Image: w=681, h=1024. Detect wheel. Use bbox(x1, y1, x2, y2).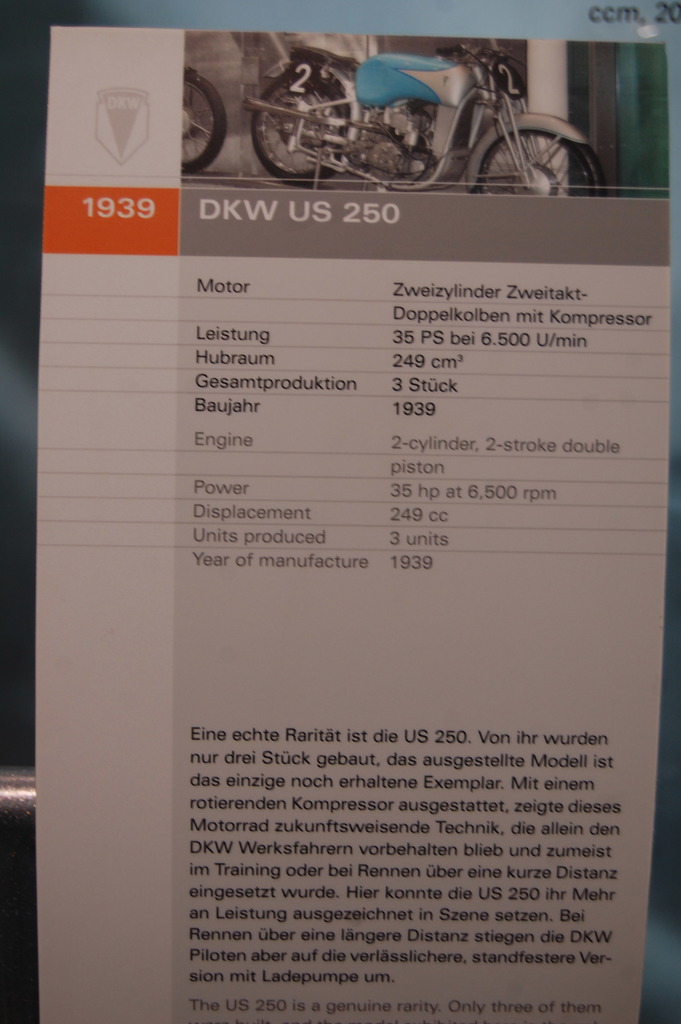
bbox(463, 121, 609, 204).
